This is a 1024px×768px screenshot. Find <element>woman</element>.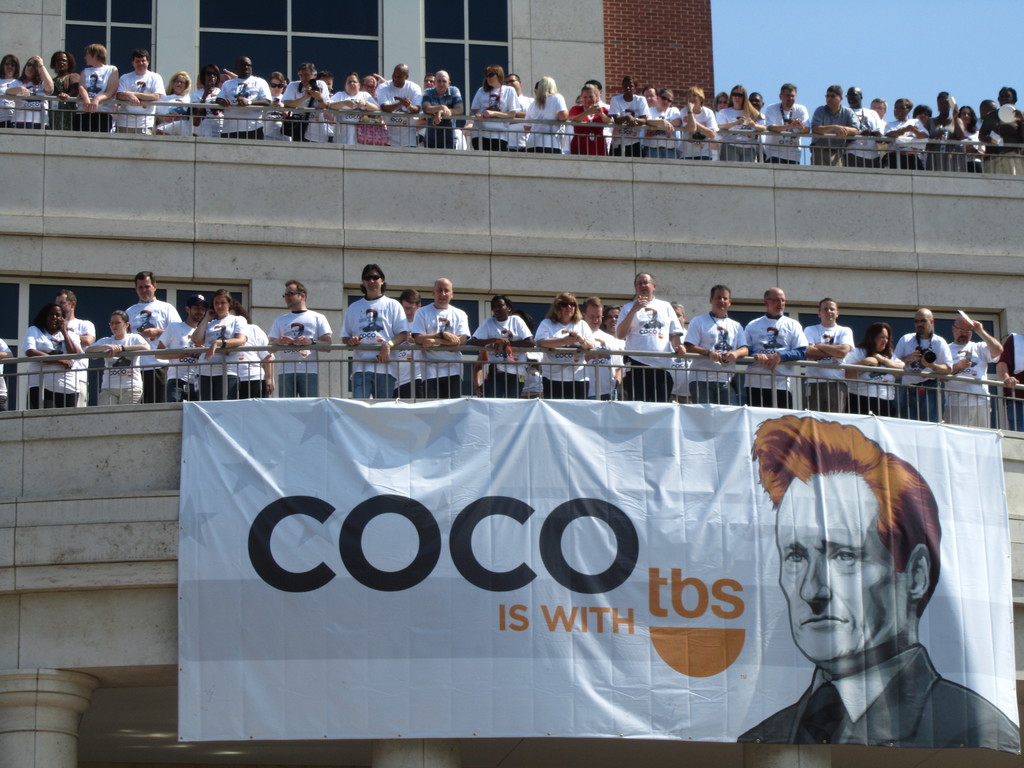
Bounding box: (x1=840, y1=314, x2=909, y2=417).
